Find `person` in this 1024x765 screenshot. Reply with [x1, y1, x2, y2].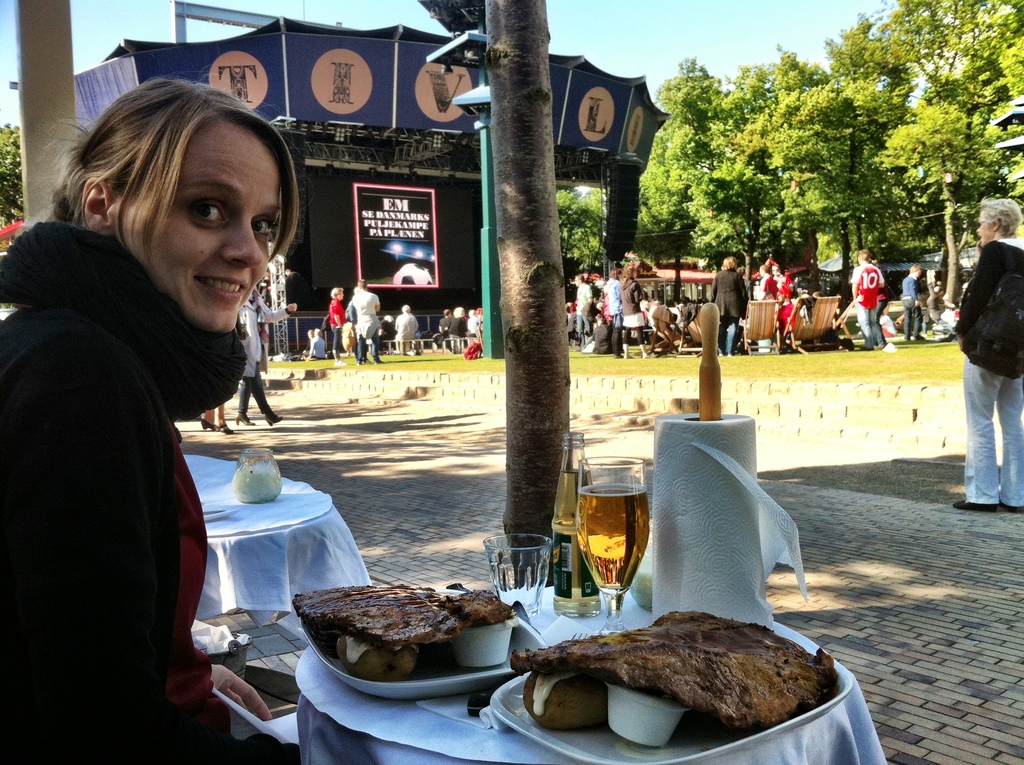
[19, 92, 280, 730].
